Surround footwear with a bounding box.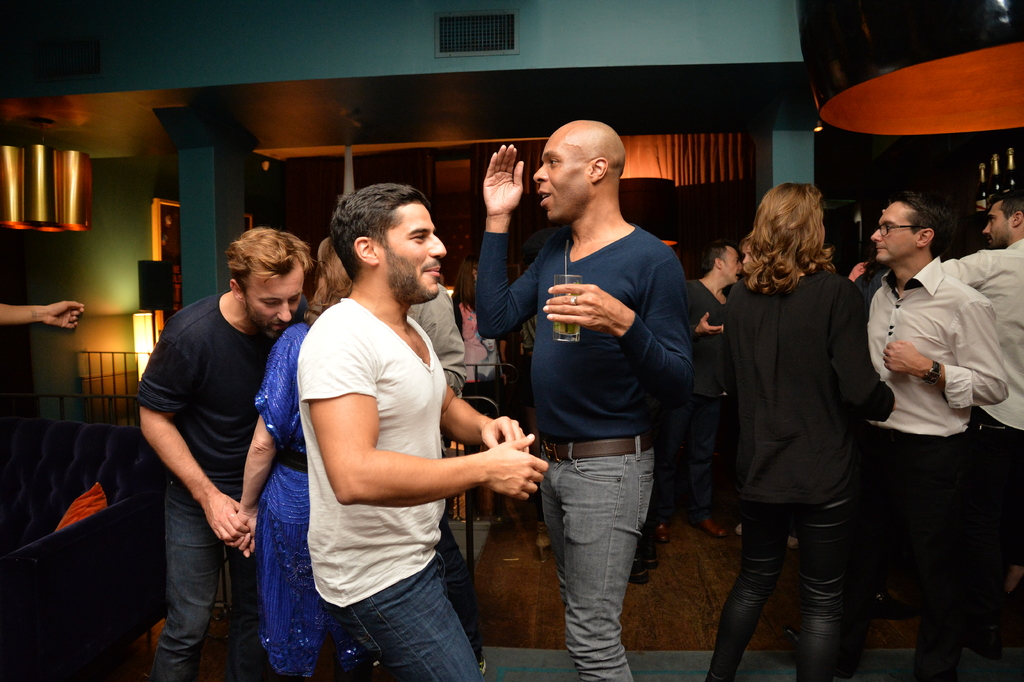
bbox=[694, 514, 728, 540].
